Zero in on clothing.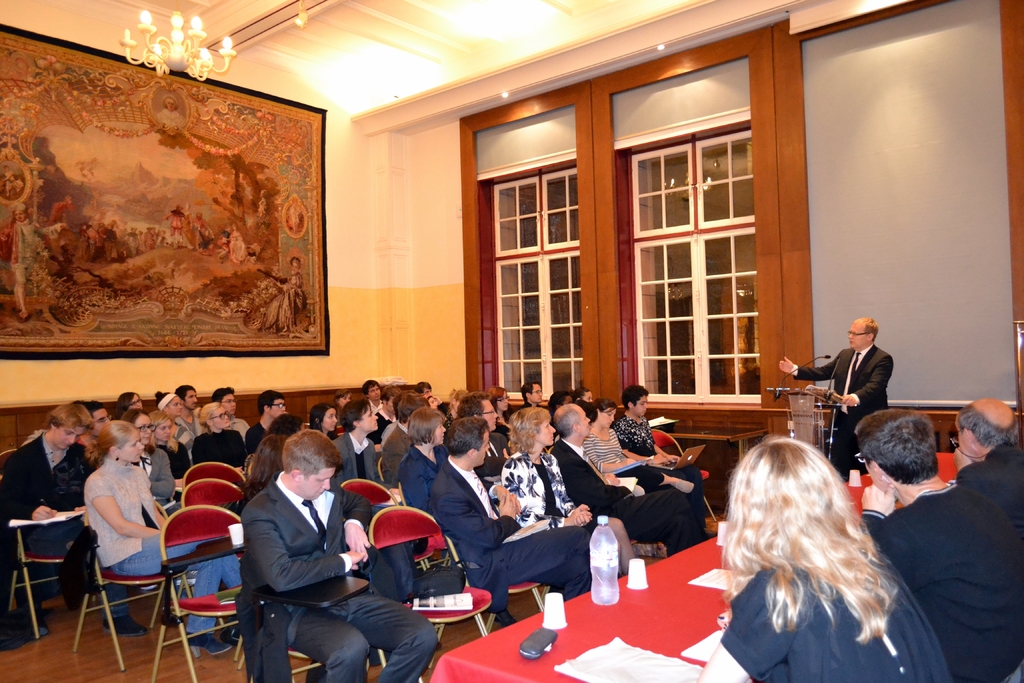
Zeroed in: pyautogui.locateOnScreen(504, 441, 596, 532).
